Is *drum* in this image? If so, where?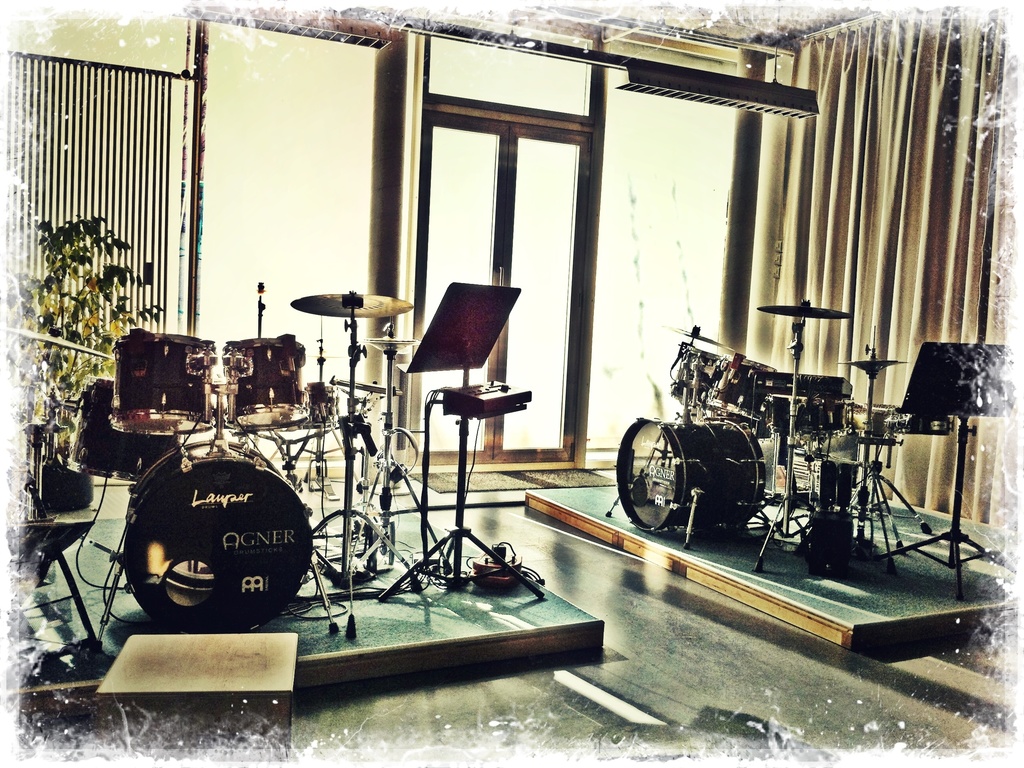
Yes, at 614:420:764:535.
